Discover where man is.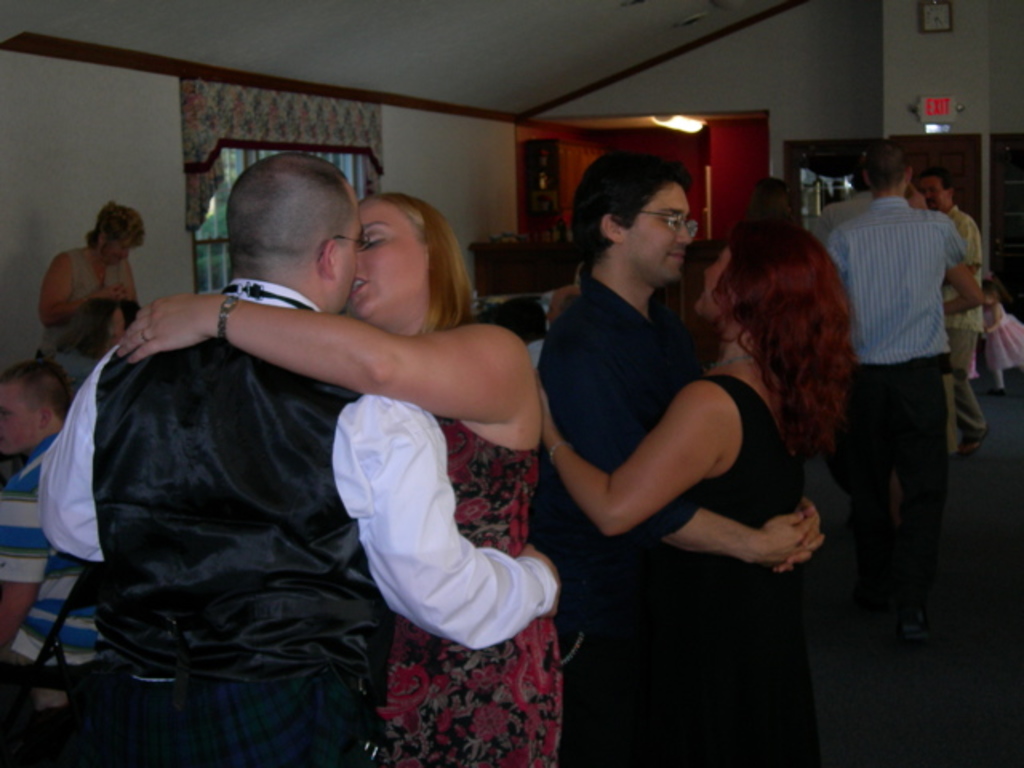
Discovered at (x1=0, y1=349, x2=110, y2=675).
